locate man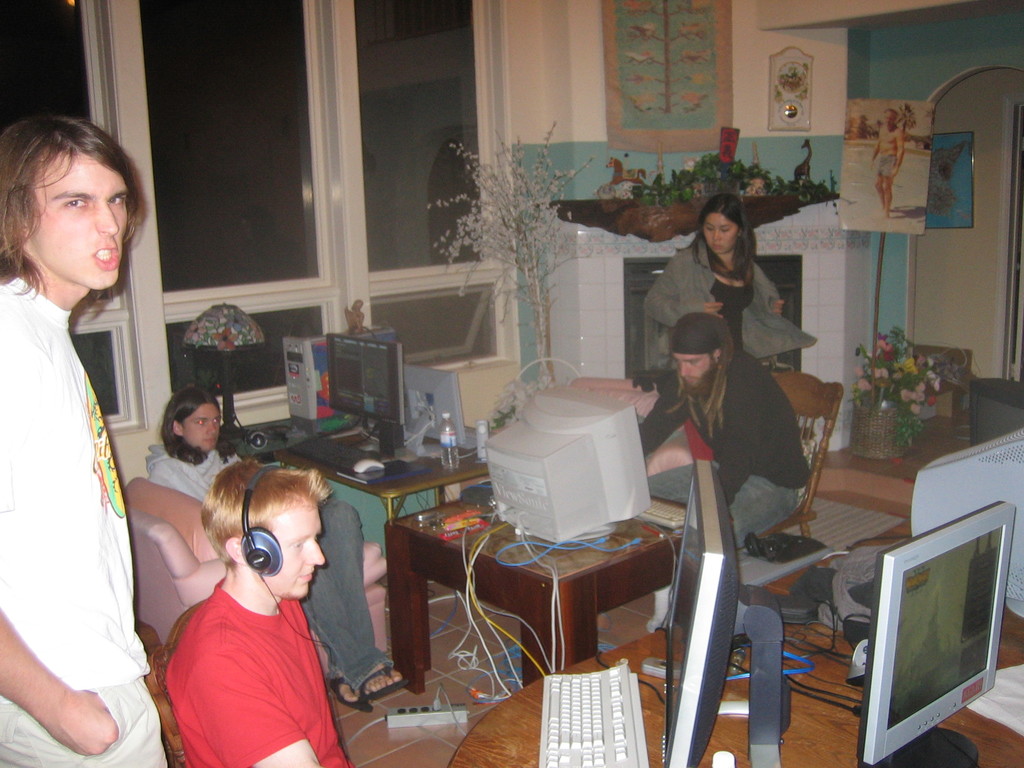
(867,109,904,220)
